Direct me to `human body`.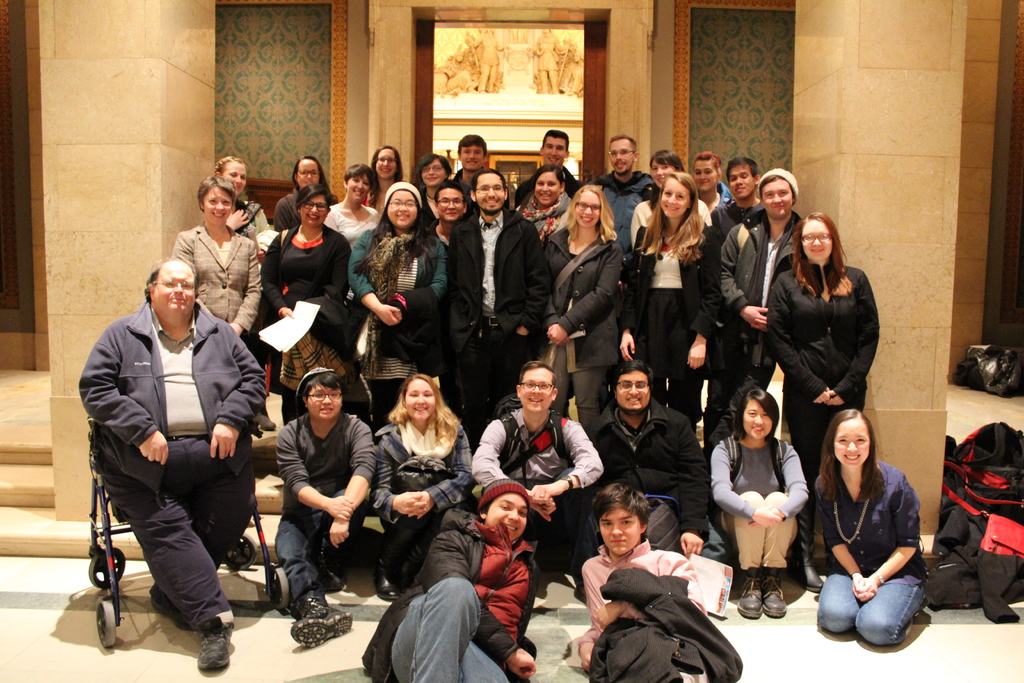
Direction: (x1=259, y1=181, x2=353, y2=419).
